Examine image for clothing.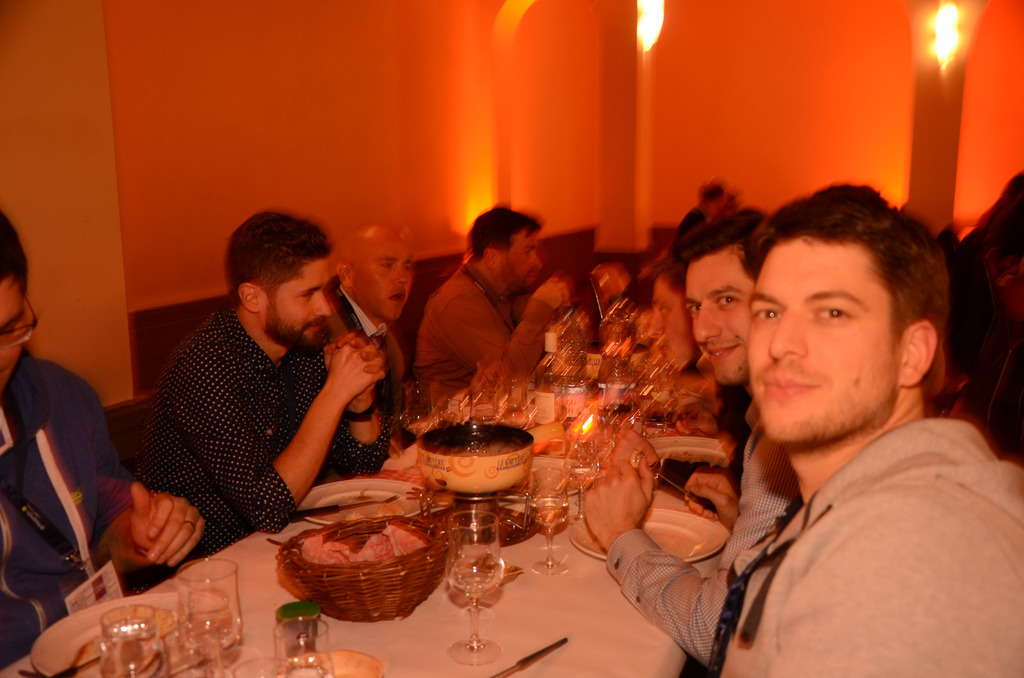
Examination result: <box>610,375,825,675</box>.
